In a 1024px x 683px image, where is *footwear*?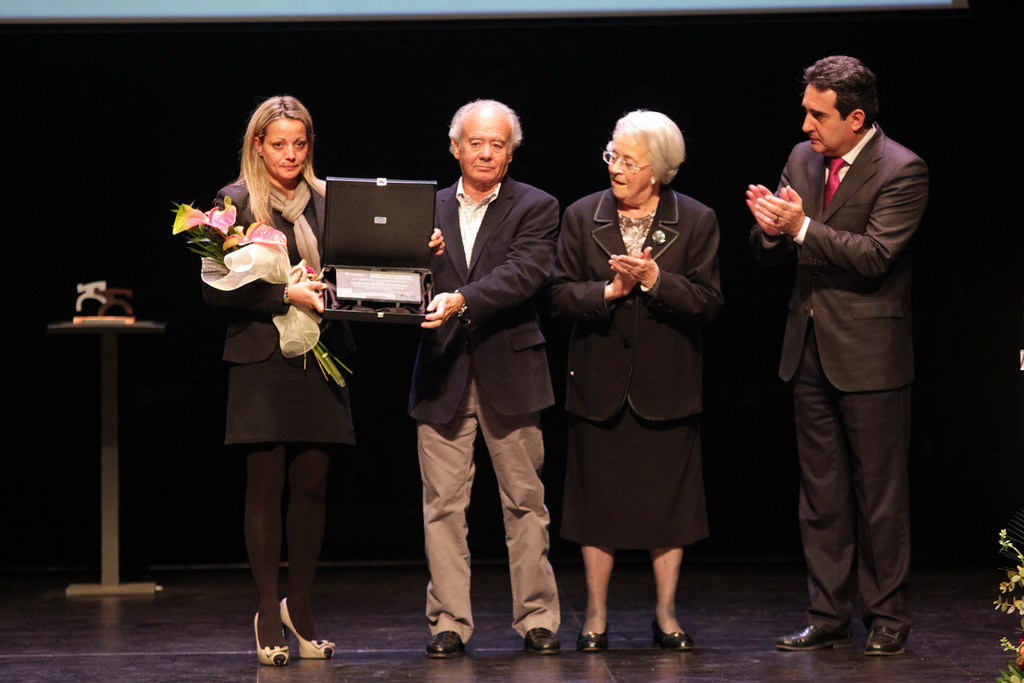
522 625 562 659.
